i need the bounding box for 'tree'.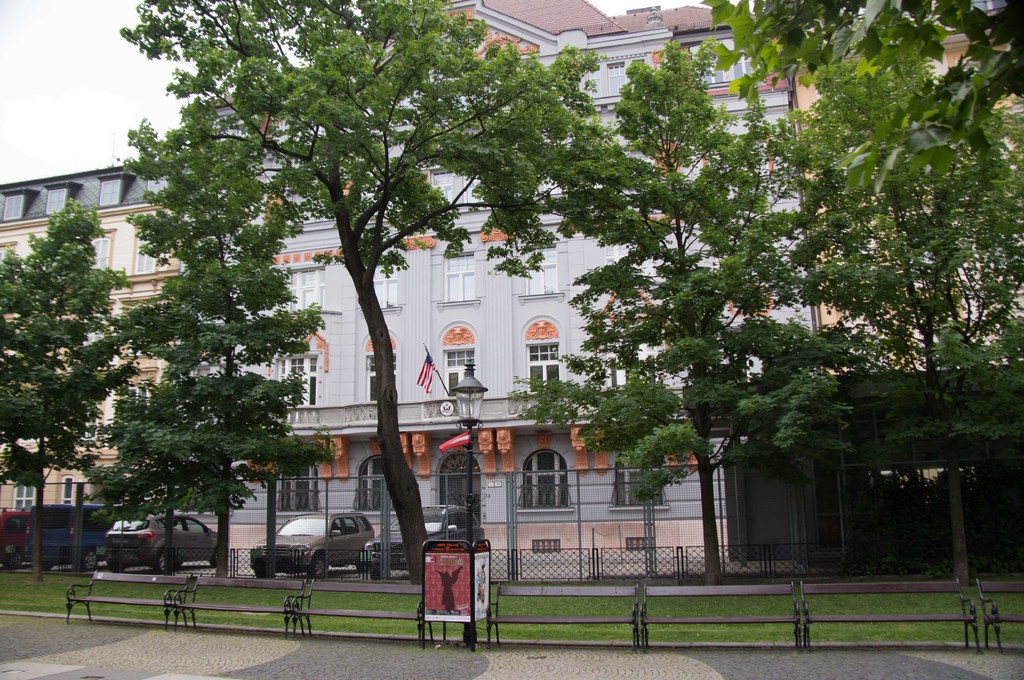
Here it is: bbox(89, 95, 335, 577).
